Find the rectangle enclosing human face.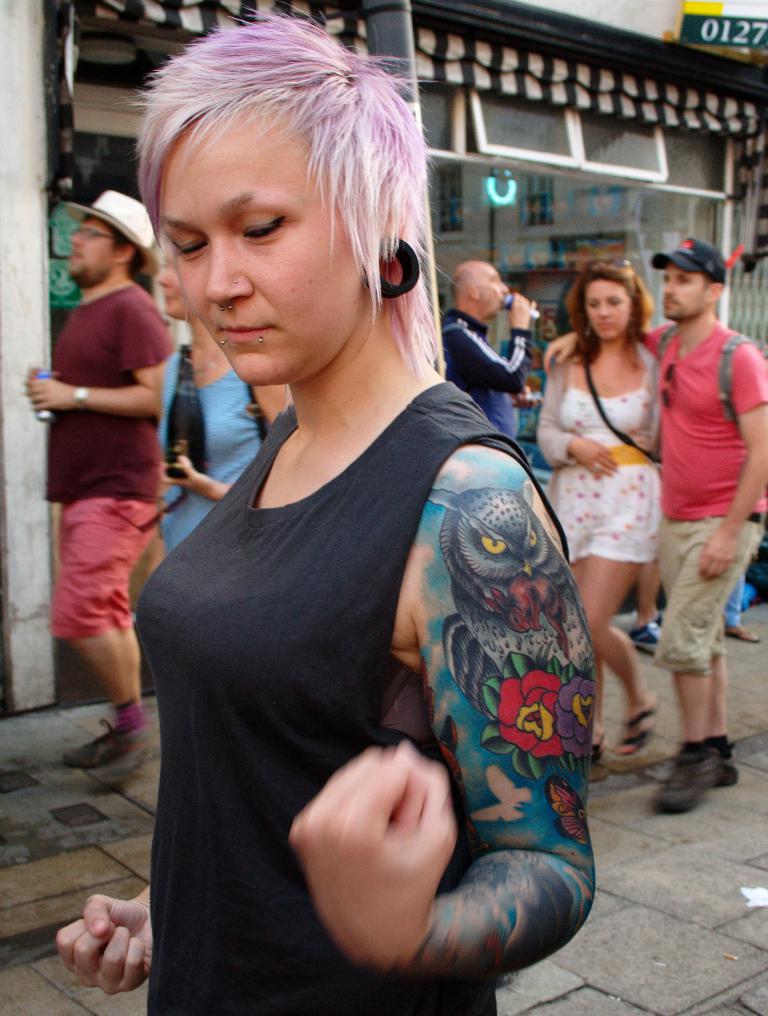
<box>665,262,698,324</box>.
